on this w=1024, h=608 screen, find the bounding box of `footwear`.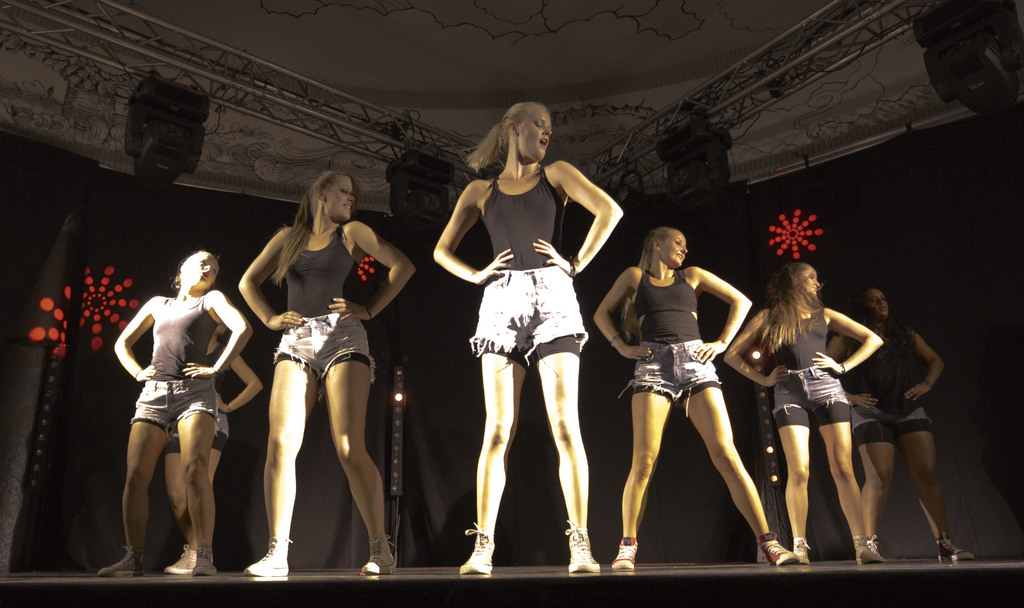
Bounding box: locate(791, 534, 811, 563).
